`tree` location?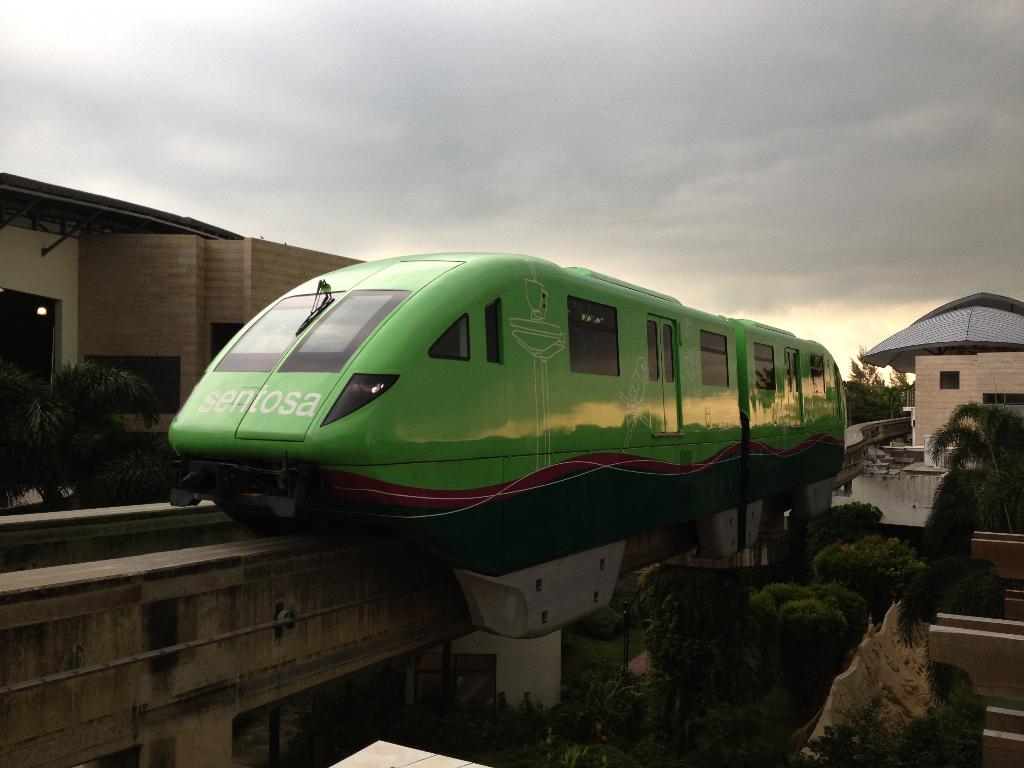
[924,399,1023,532]
